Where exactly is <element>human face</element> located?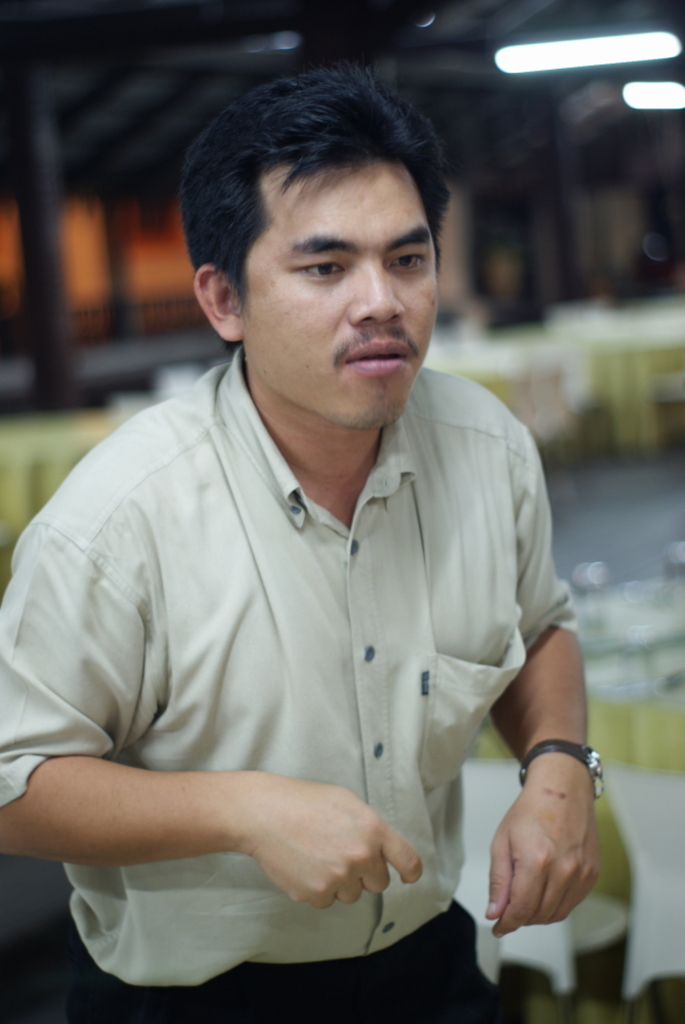
Its bounding box is (246, 166, 439, 427).
